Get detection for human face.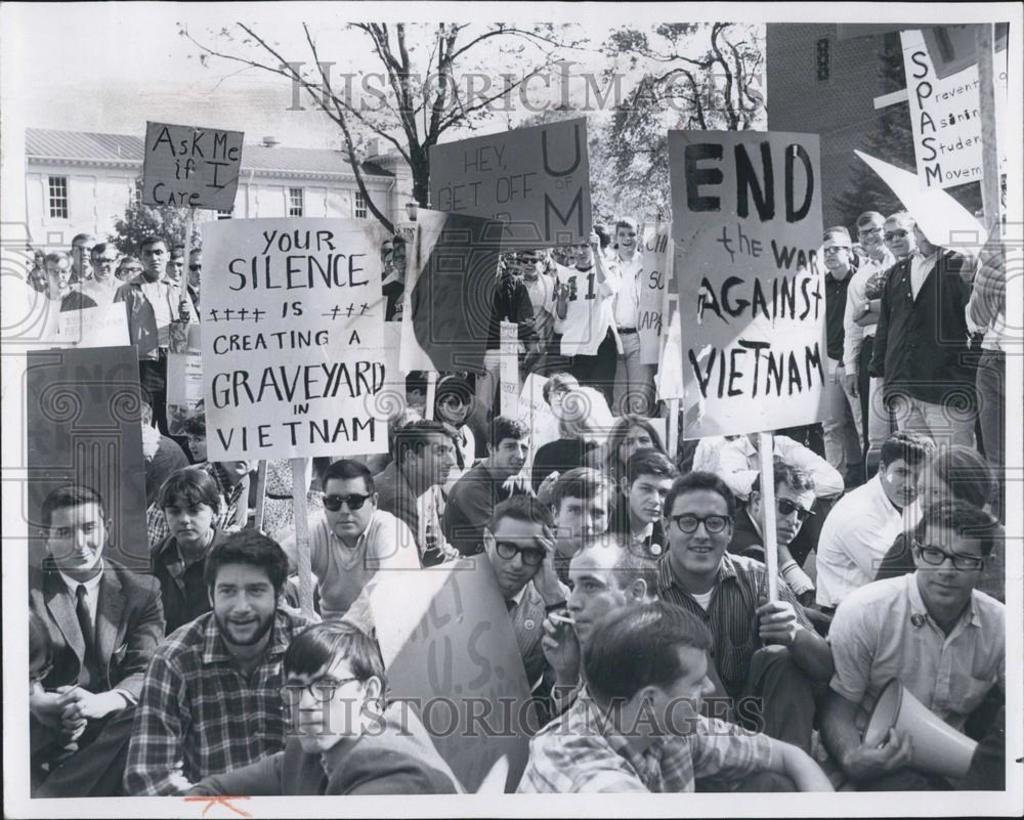
Detection: <box>120,260,139,284</box>.
